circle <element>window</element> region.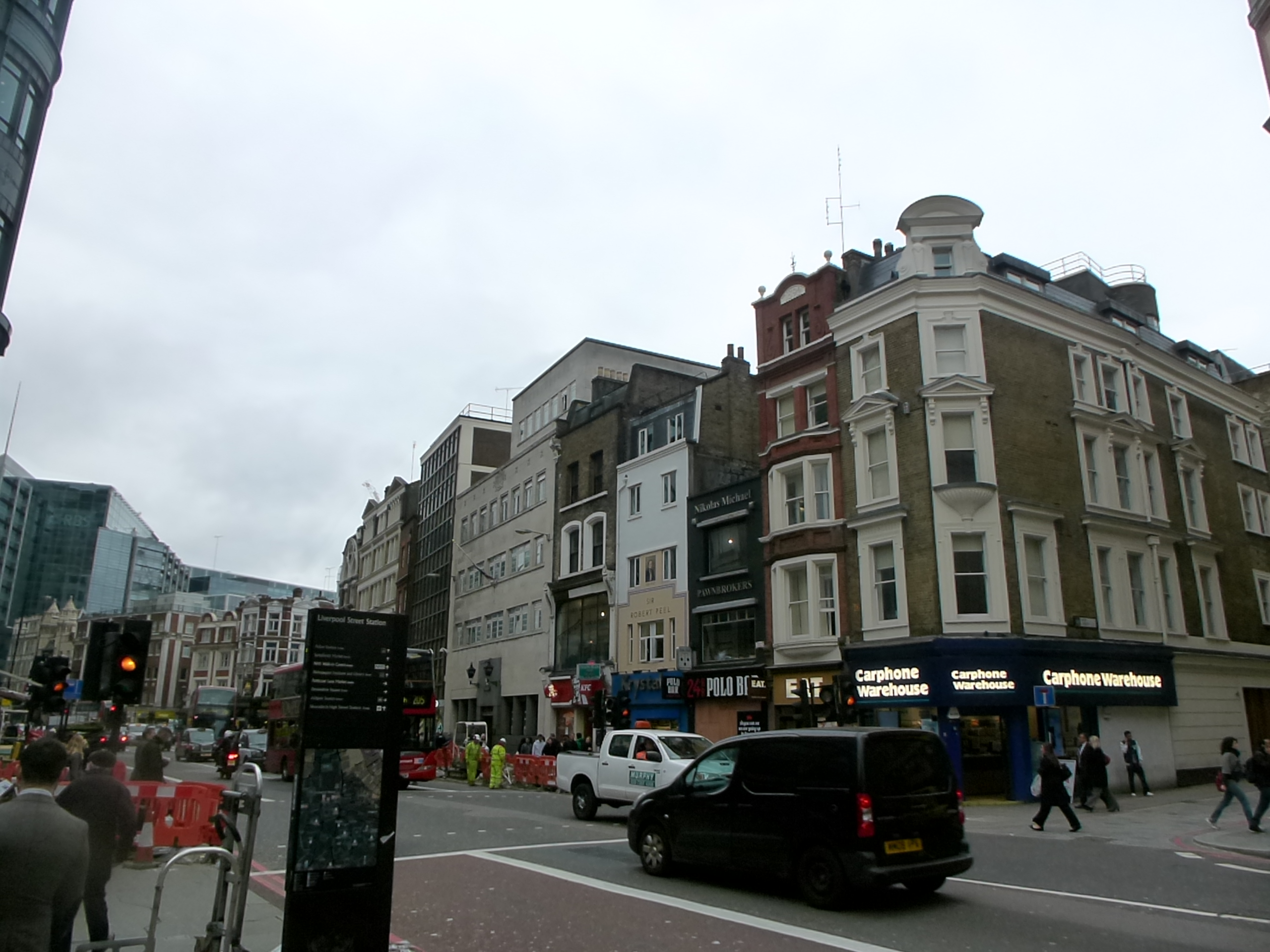
Region: detection(608, 206, 620, 237).
